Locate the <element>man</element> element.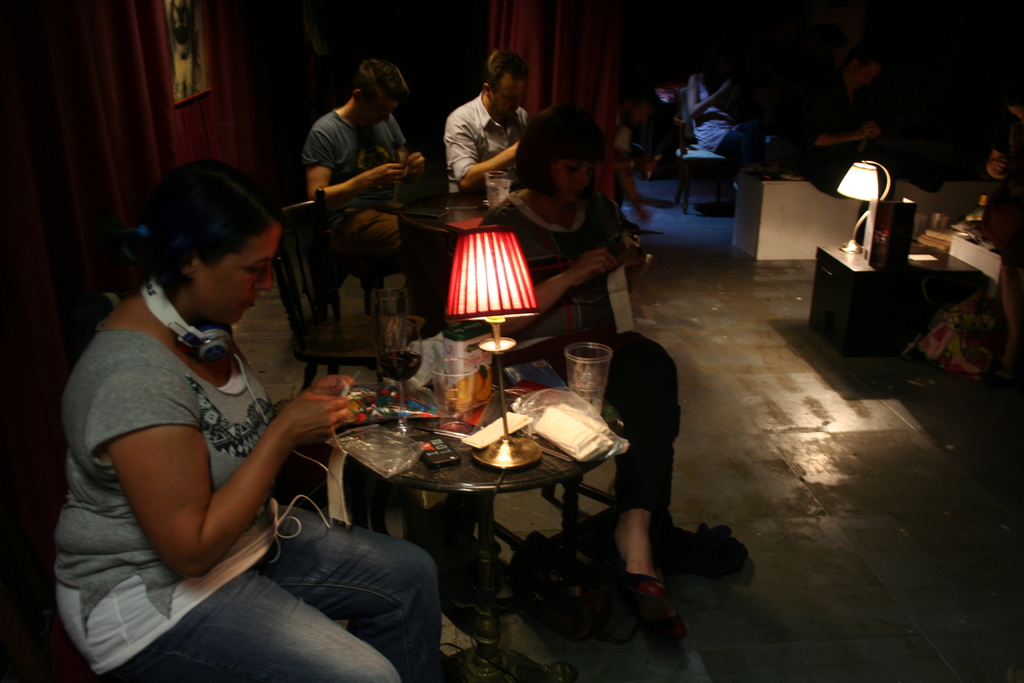
Element bbox: 273, 53, 436, 368.
